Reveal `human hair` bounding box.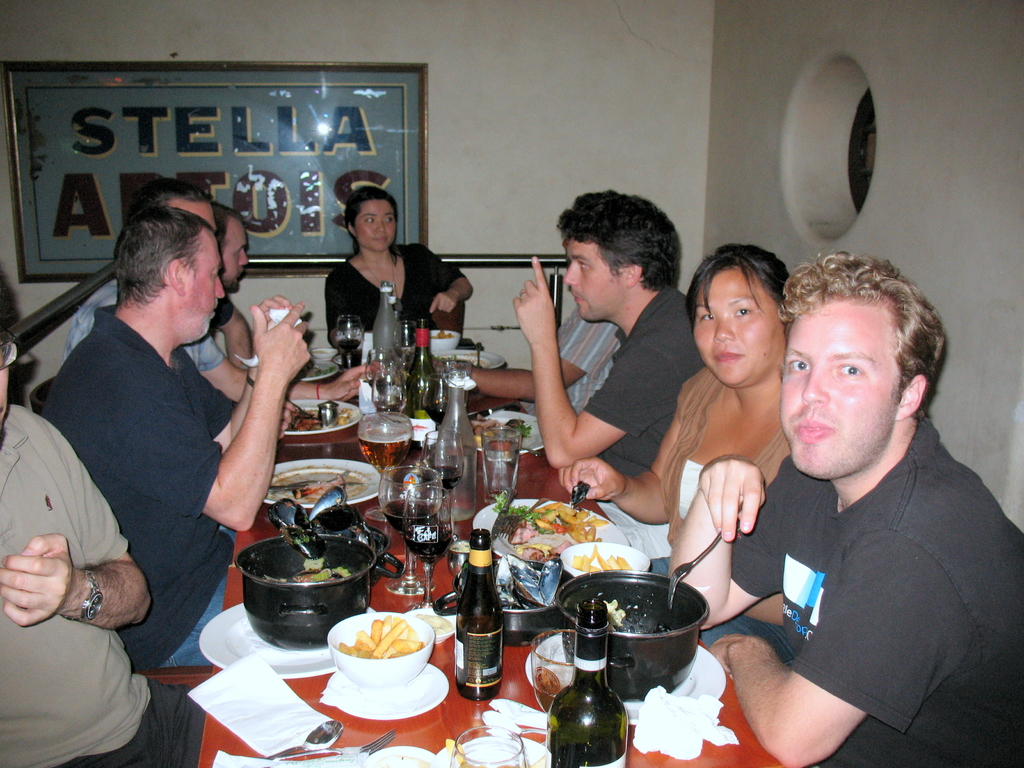
Revealed: bbox(138, 173, 217, 214).
